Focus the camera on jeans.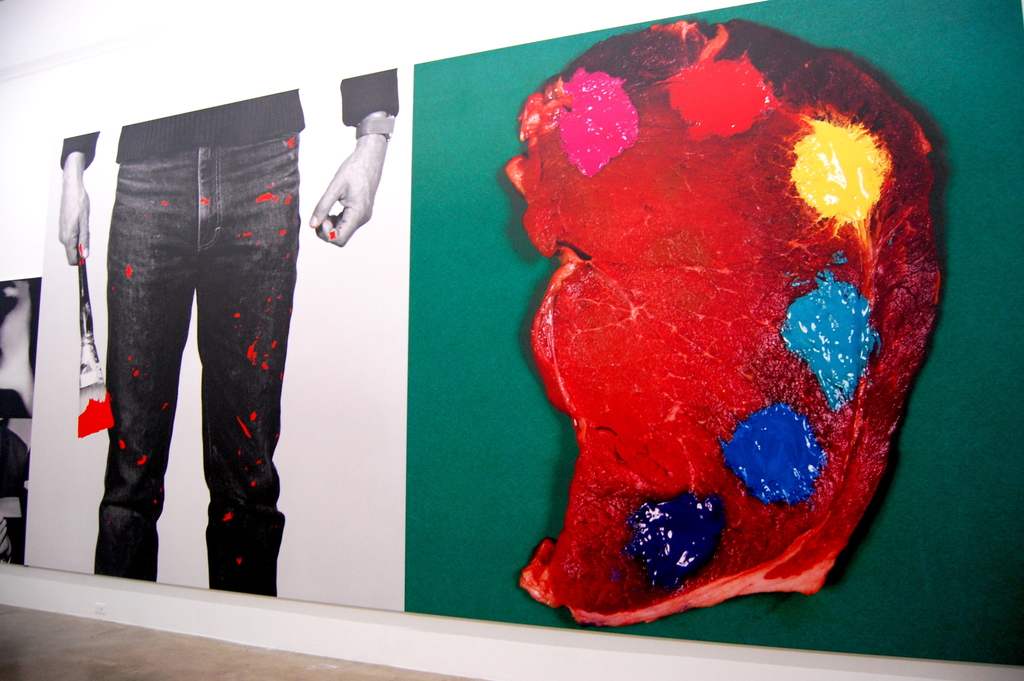
Focus region: {"left": 70, "top": 123, "right": 311, "bottom": 584}.
